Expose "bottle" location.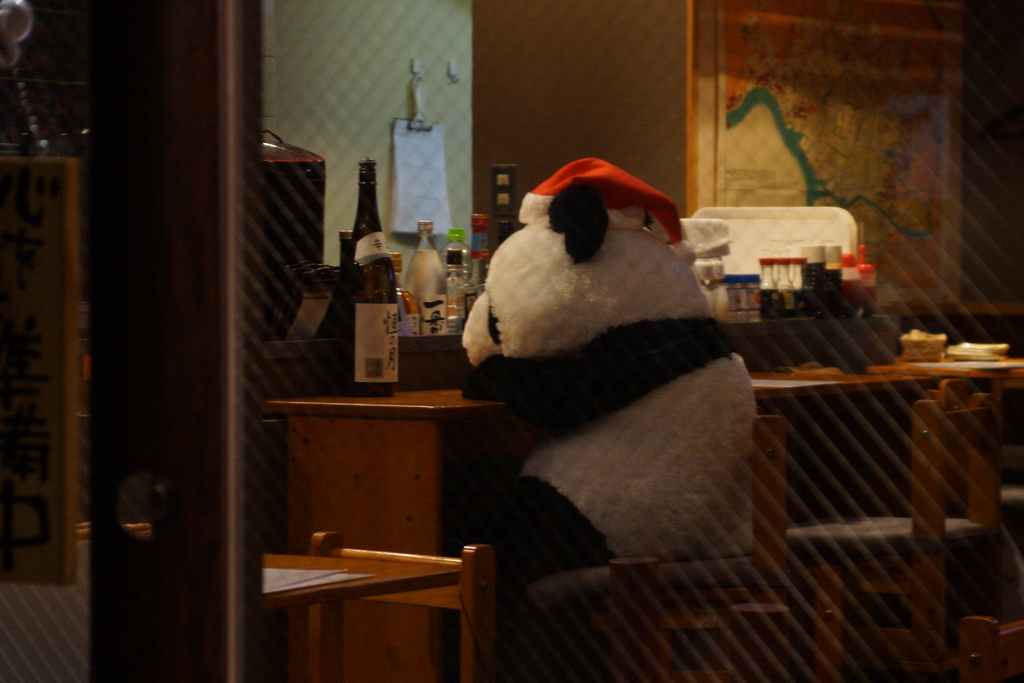
Exposed at bbox(469, 215, 493, 293).
